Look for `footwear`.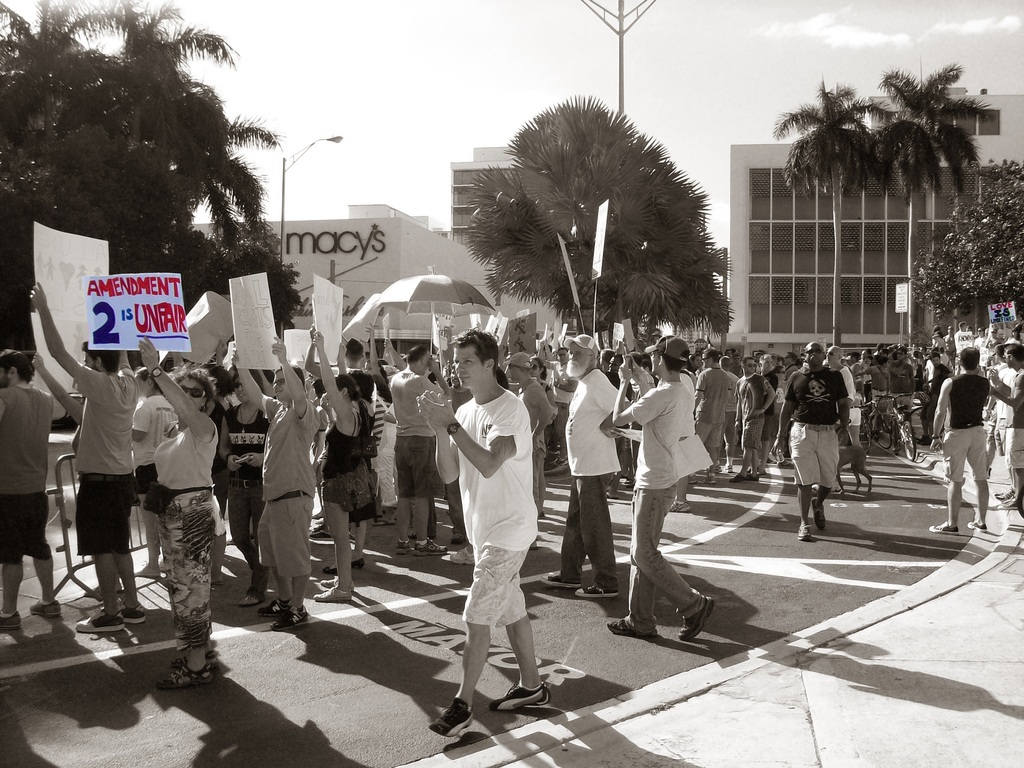
Found: 987,470,989,477.
